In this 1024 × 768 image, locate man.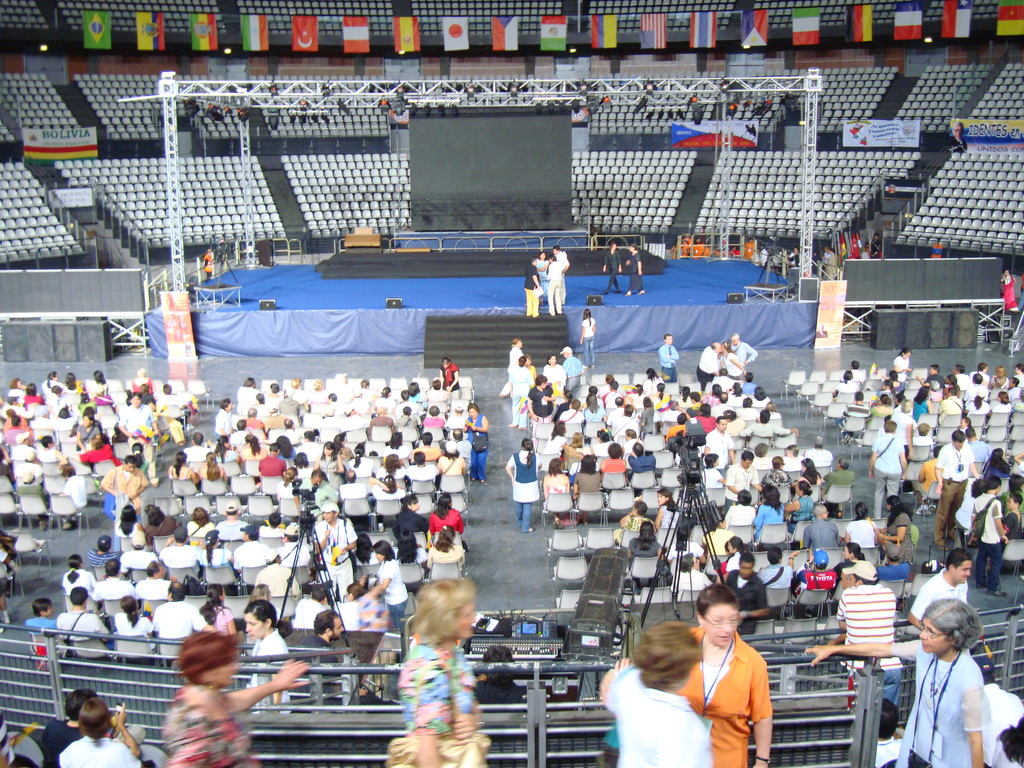
Bounding box: Rect(760, 547, 796, 594).
